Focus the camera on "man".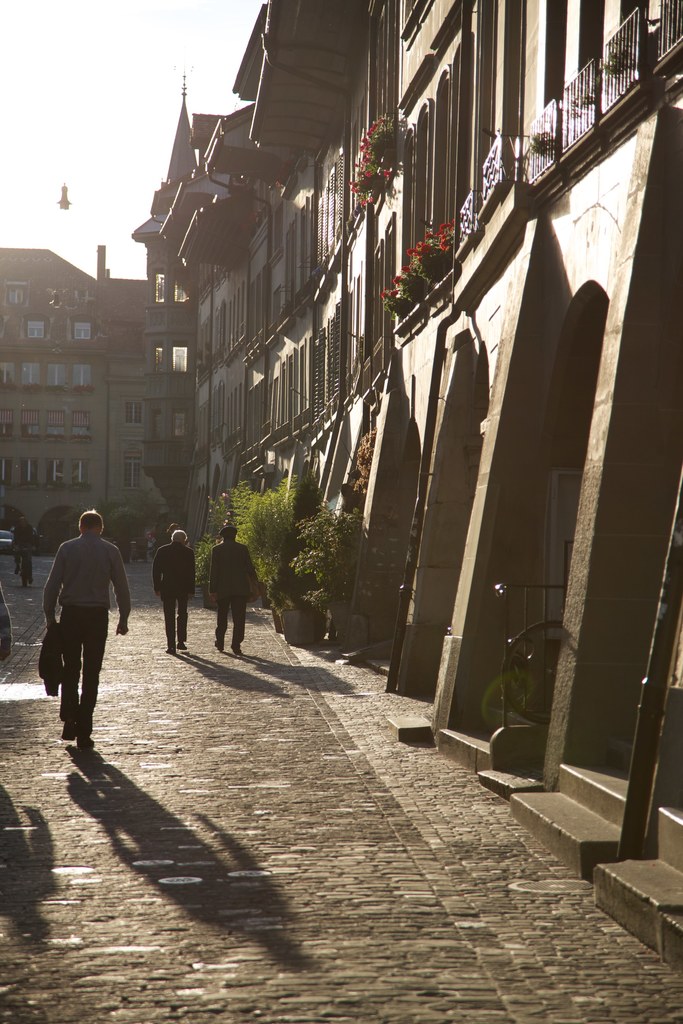
Focus region: select_region(23, 474, 135, 778).
